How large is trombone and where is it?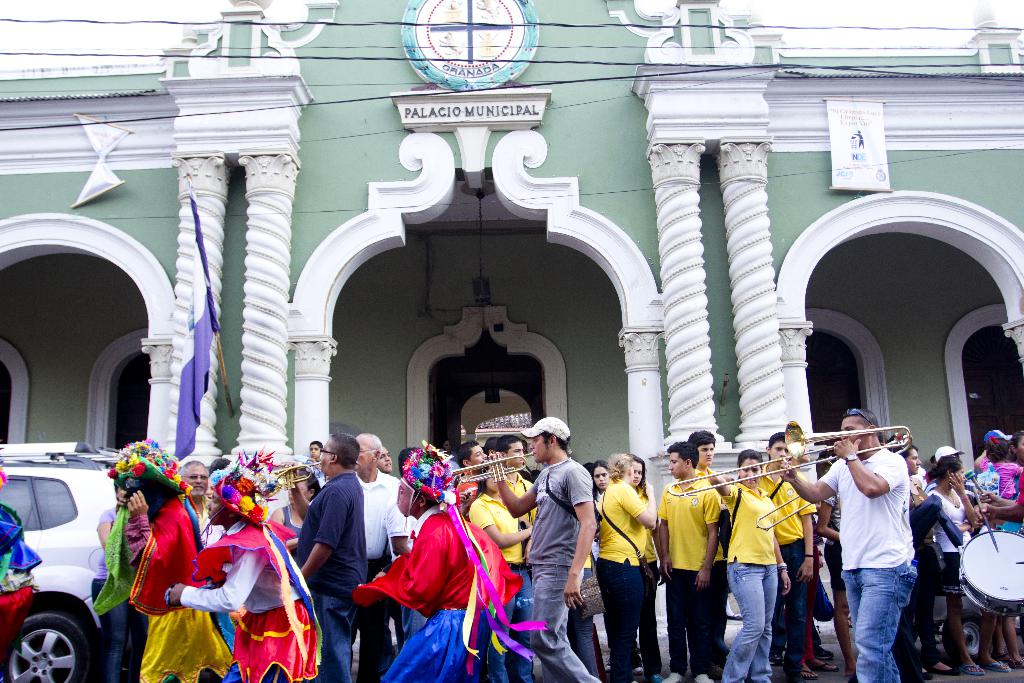
Bounding box: BBox(753, 432, 910, 531).
